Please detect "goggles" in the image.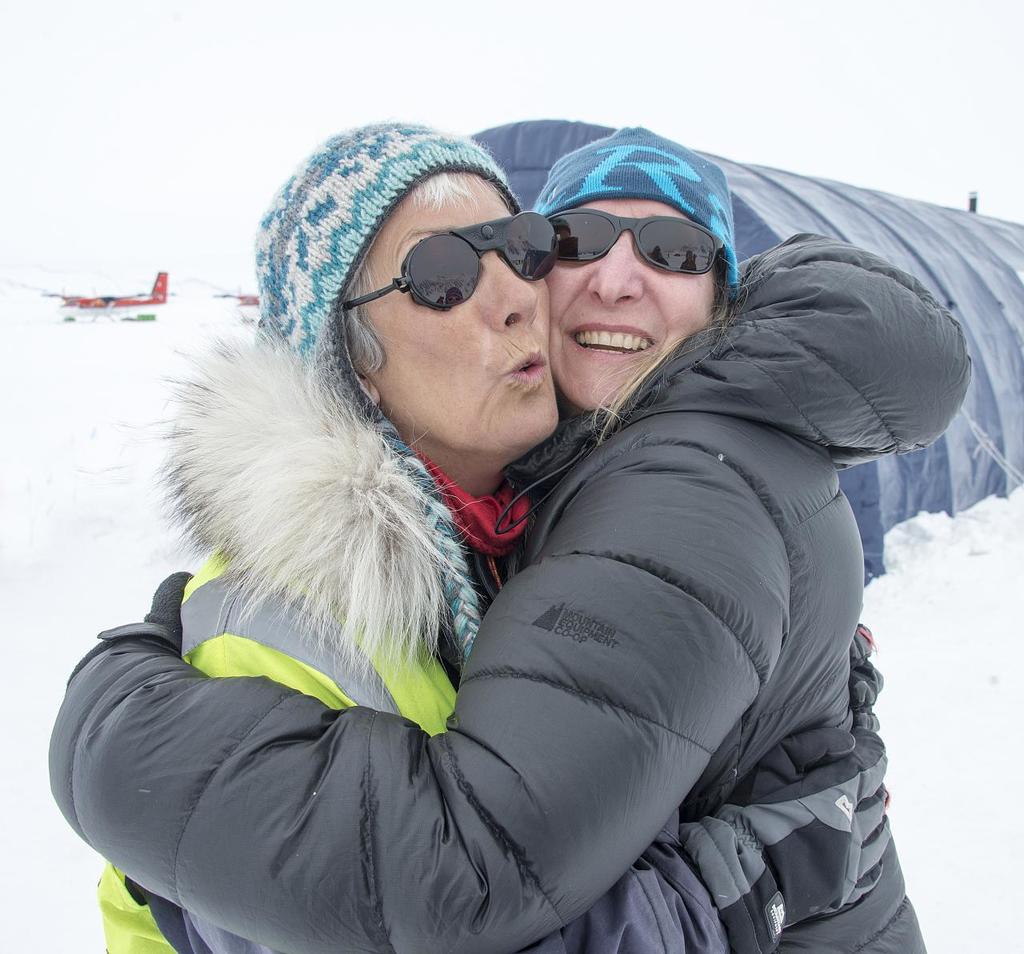
select_region(345, 209, 566, 304).
